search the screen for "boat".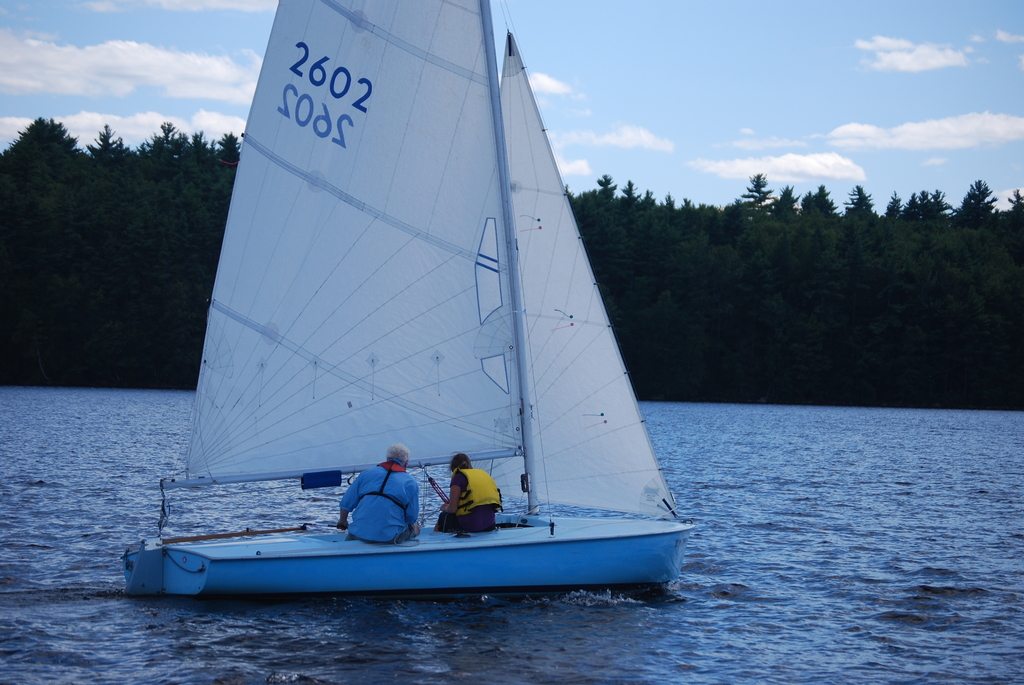
Found at rect(108, 12, 724, 613).
